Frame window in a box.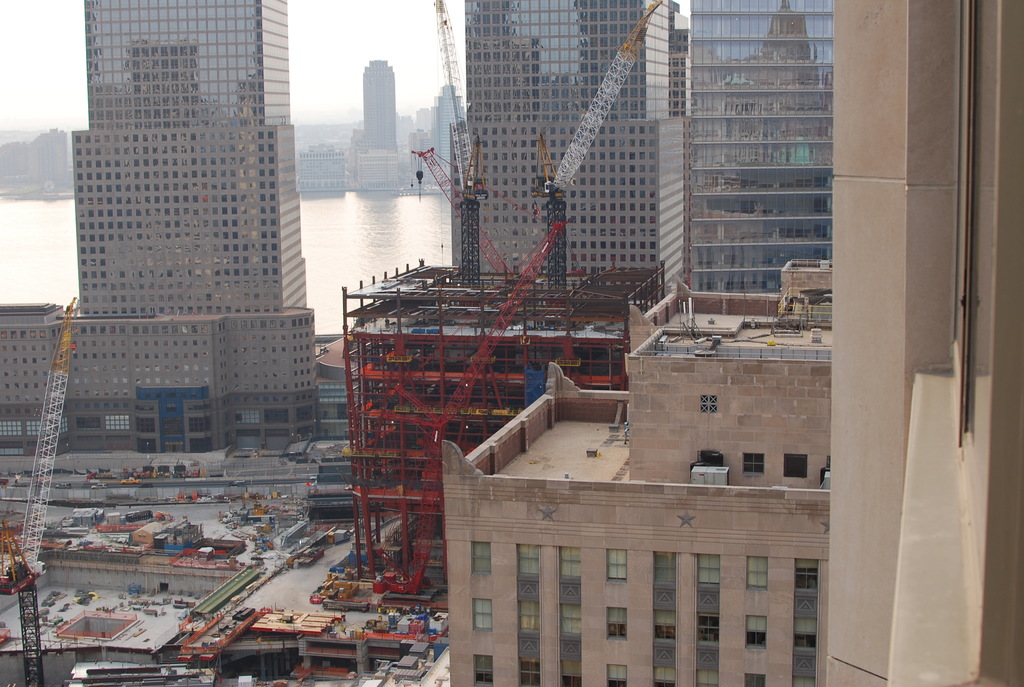
[left=556, top=542, right=577, bottom=583].
